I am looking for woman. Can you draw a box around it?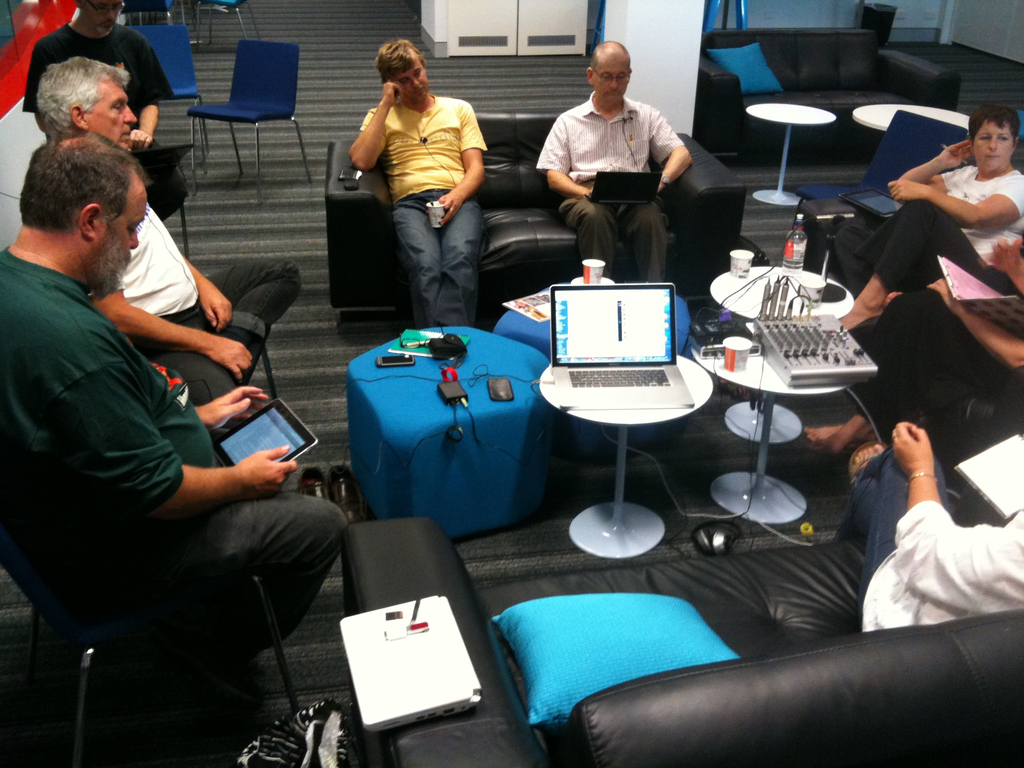
Sure, the bounding box is bbox=(840, 98, 1023, 336).
